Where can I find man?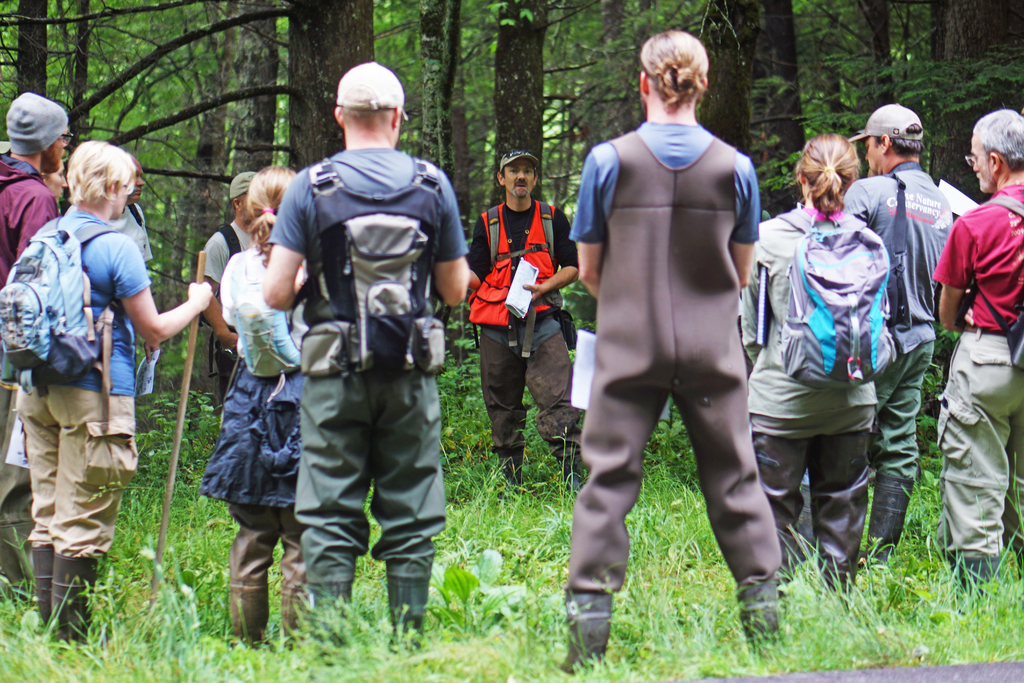
You can find it at l=266, t=62, r=471, b=659.
